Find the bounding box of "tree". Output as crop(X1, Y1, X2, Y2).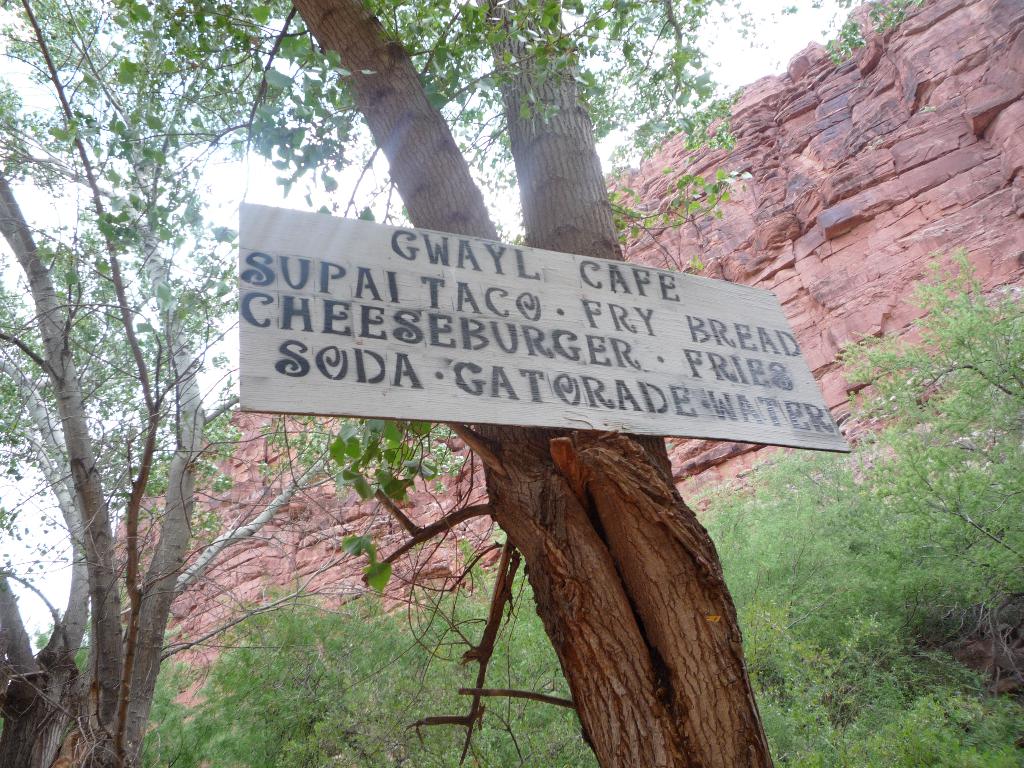
crop(45, 0, 927, 767).
